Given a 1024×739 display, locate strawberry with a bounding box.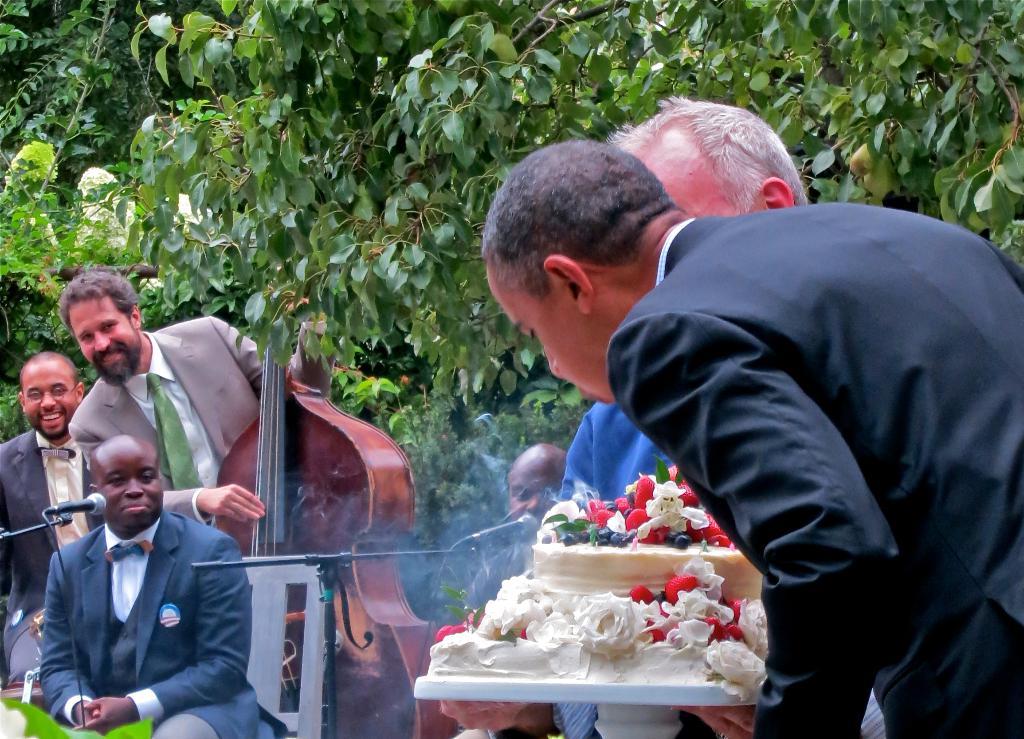
Located: select_region(435, 622, 452, 642).
